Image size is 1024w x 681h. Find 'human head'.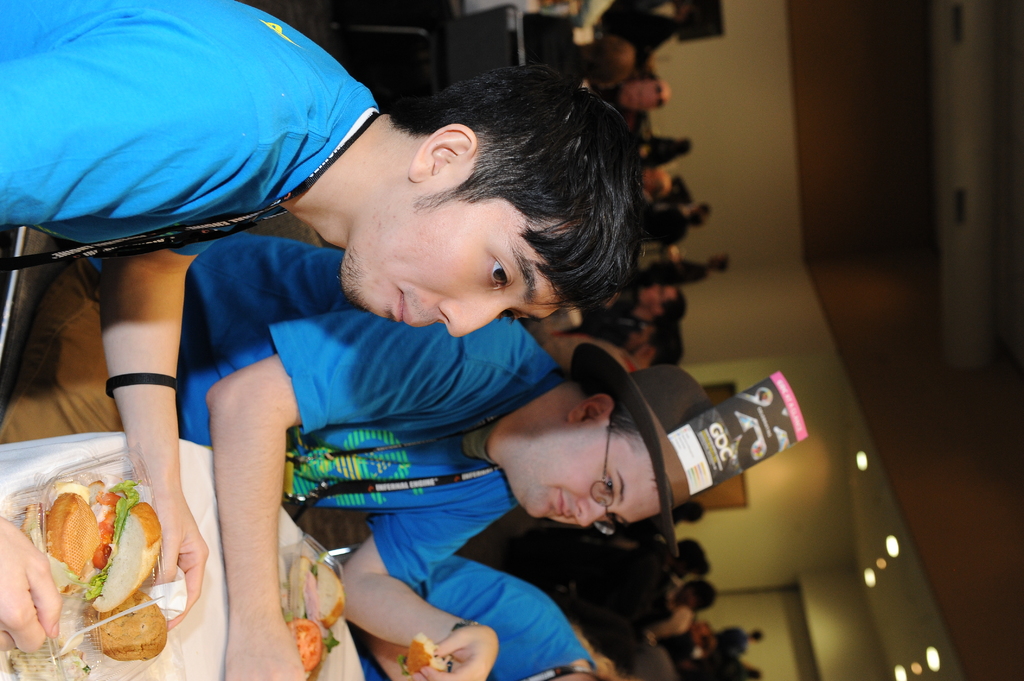
749,630,767,642.
